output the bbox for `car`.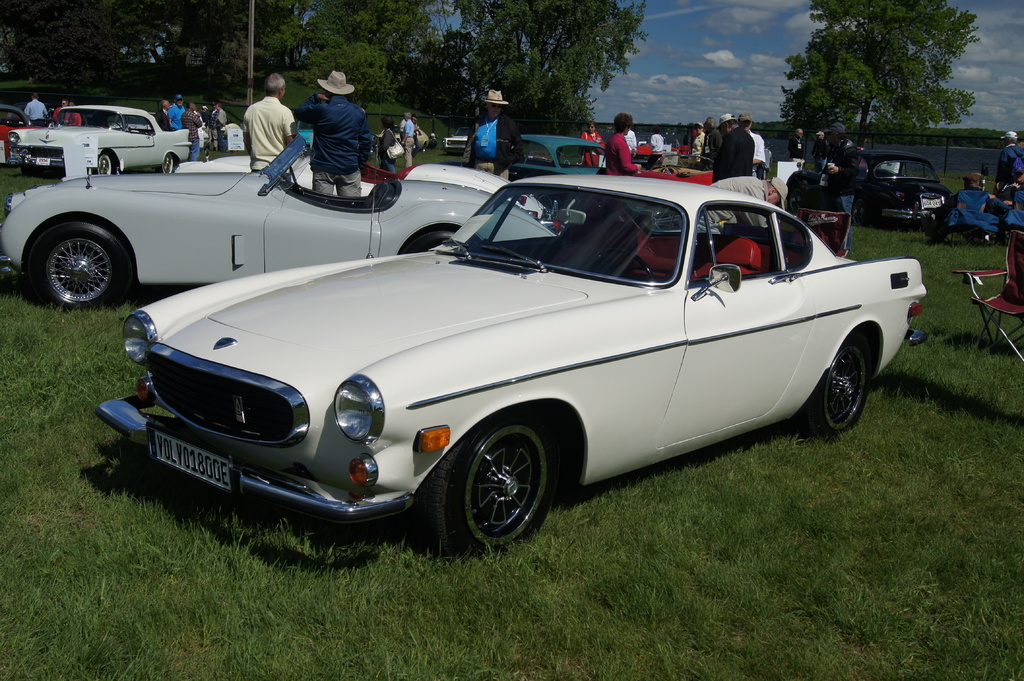
bbox=[517, 133, 612, 178].
